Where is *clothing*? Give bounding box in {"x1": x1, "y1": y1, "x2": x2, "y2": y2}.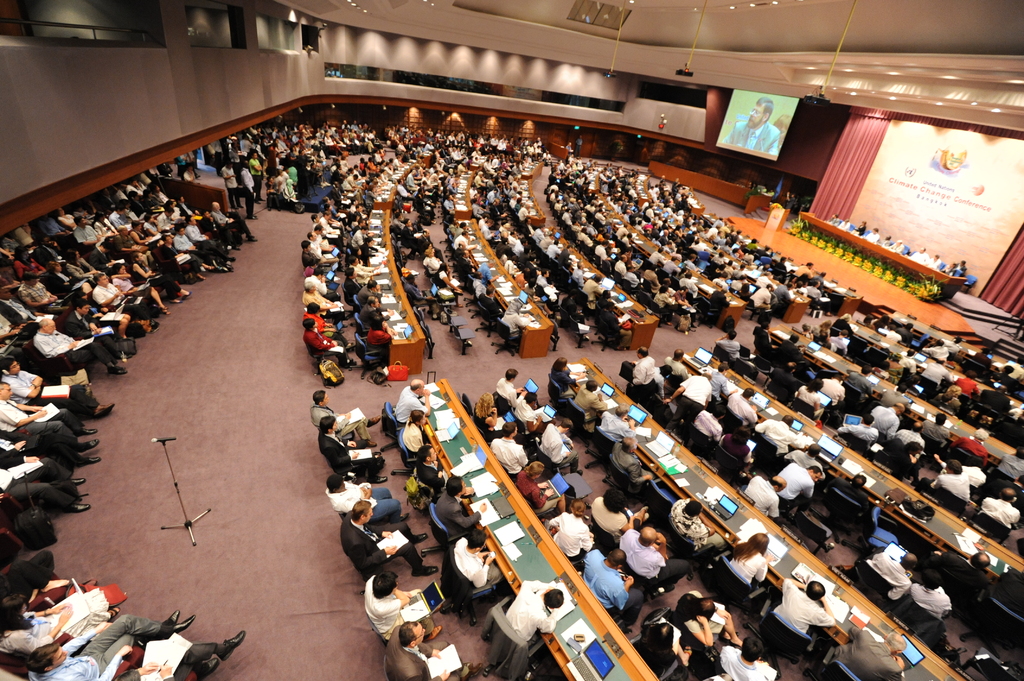
{"x1": 776, "y1": 469, "x2": 817, "y2": 506}.
